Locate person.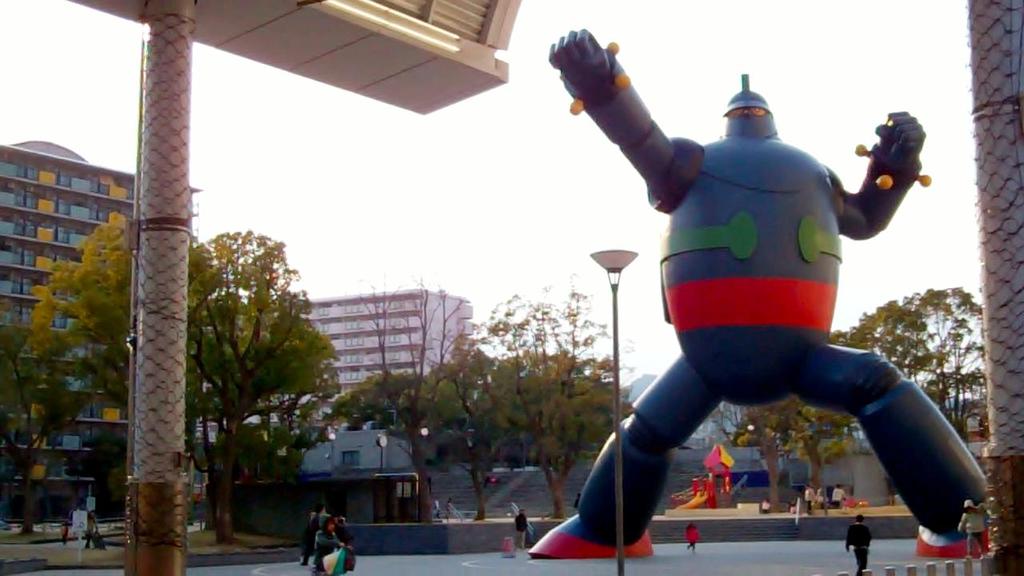
Bounding box: [left=314, top=521, right=343, bottom=574].
